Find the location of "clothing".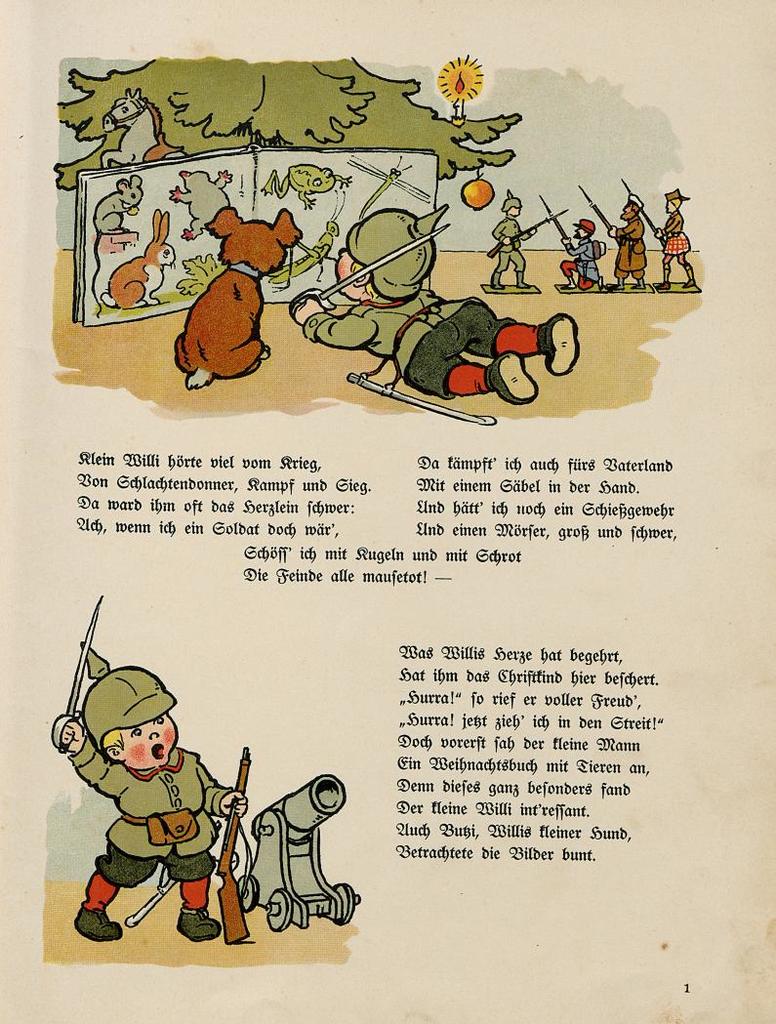
Location: (x1=493, y1=215, x2=532, y2=275).
